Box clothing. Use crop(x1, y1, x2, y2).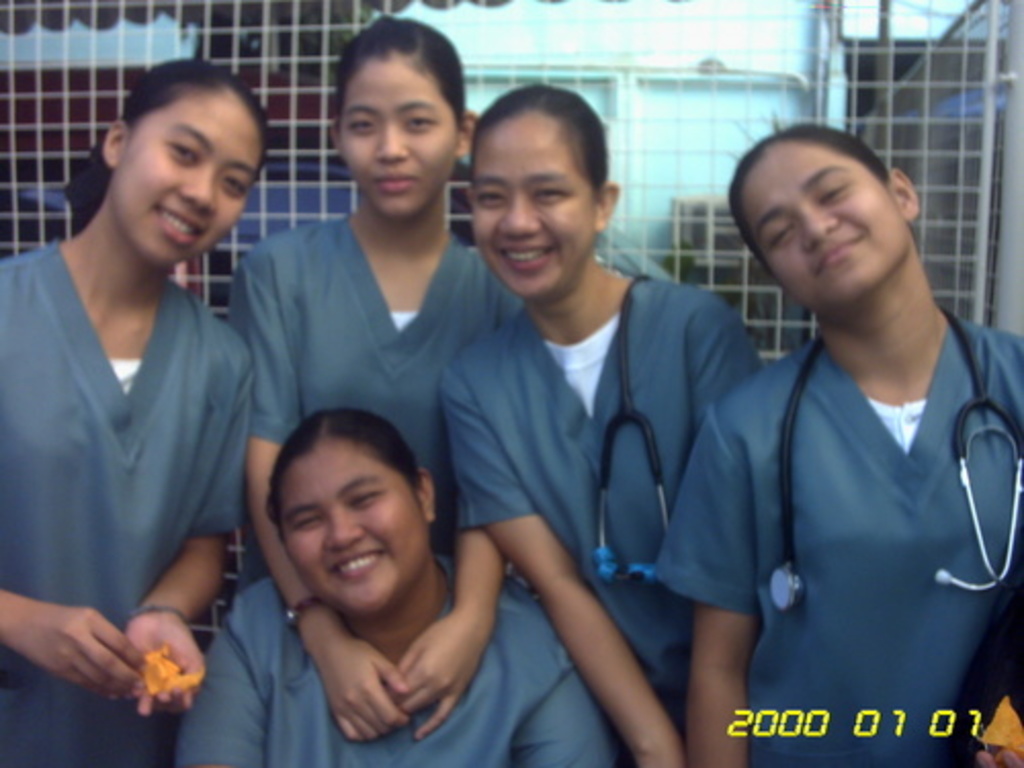
crop(0, 242, 252, 766).
